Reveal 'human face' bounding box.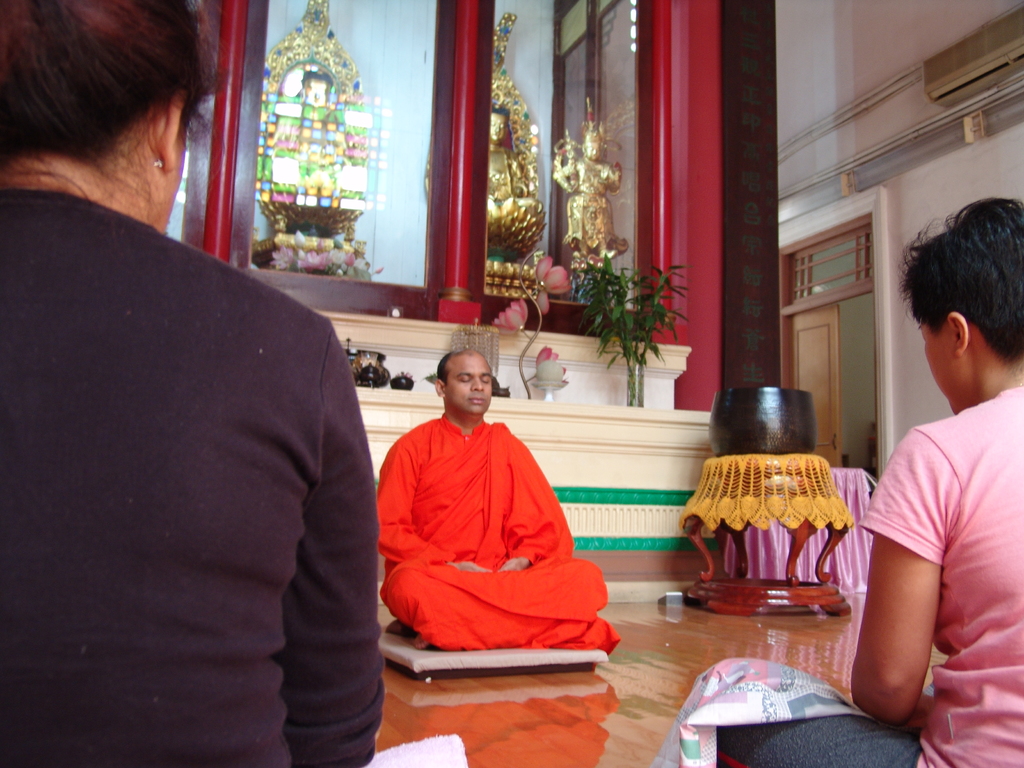
Revealed: 916 316 953 415.
